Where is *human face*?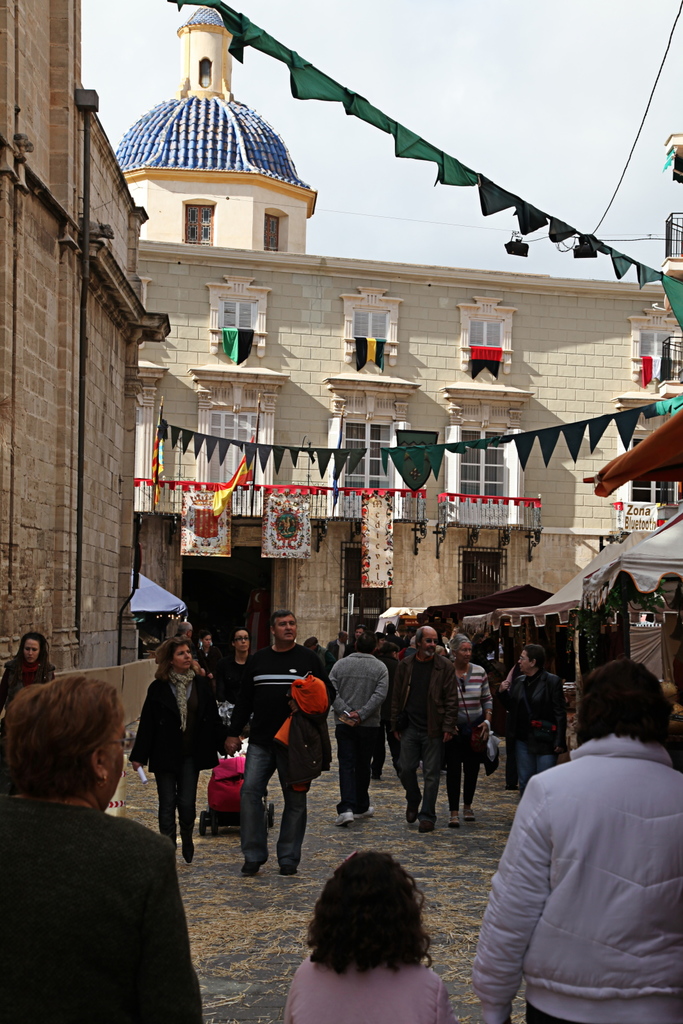
172, 641, 191, 667.
